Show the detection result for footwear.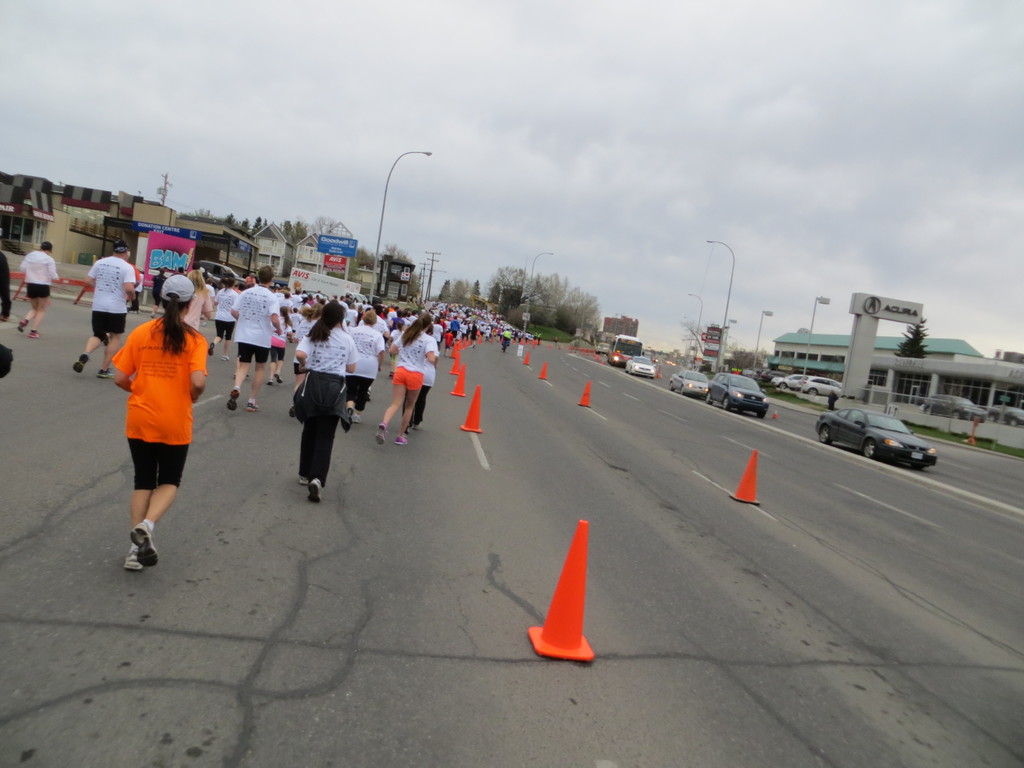
BBox(223, 357, 230, 362).
